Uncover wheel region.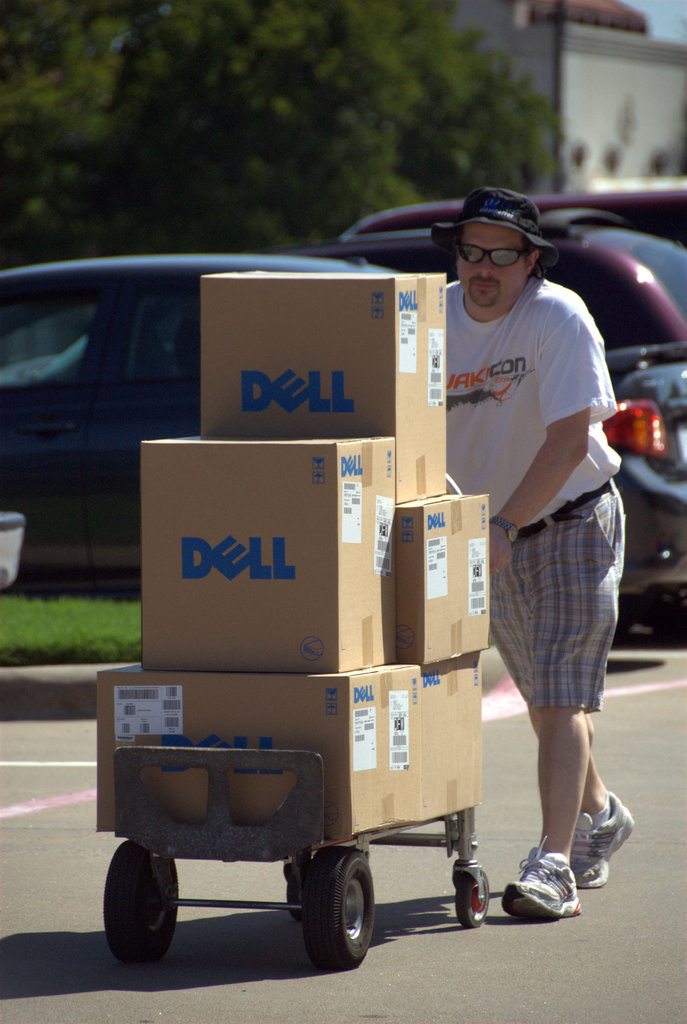
Uncovered: box=[295, 852, 380, 963].
